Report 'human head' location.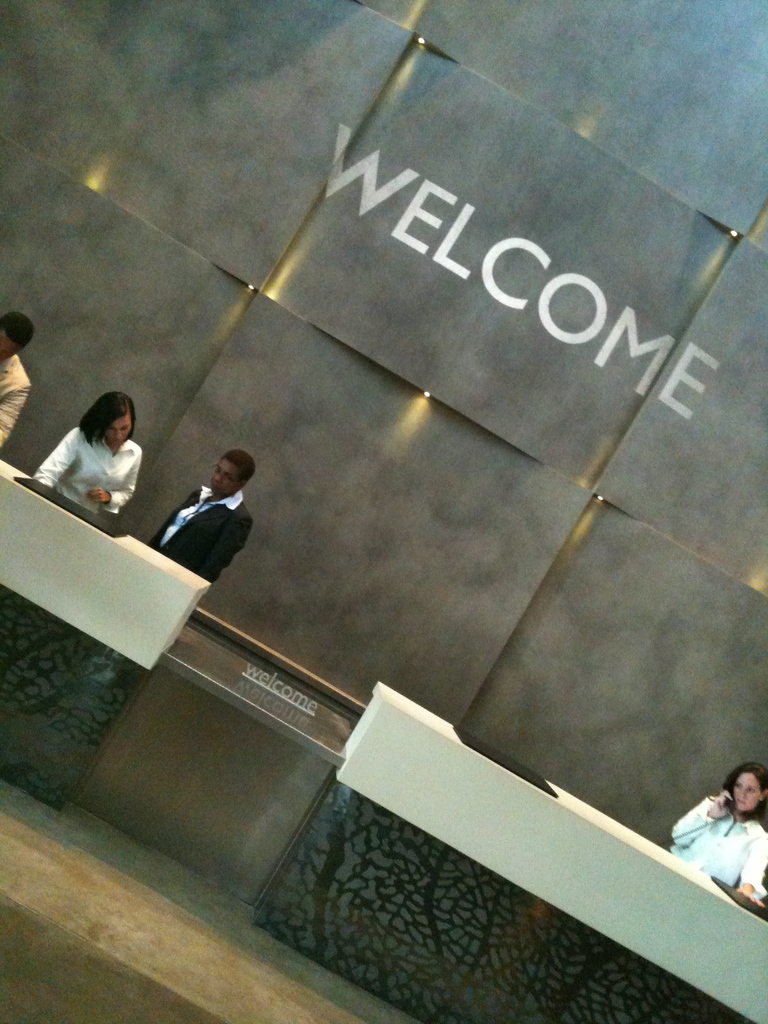
Report: (206,449,258,492).
